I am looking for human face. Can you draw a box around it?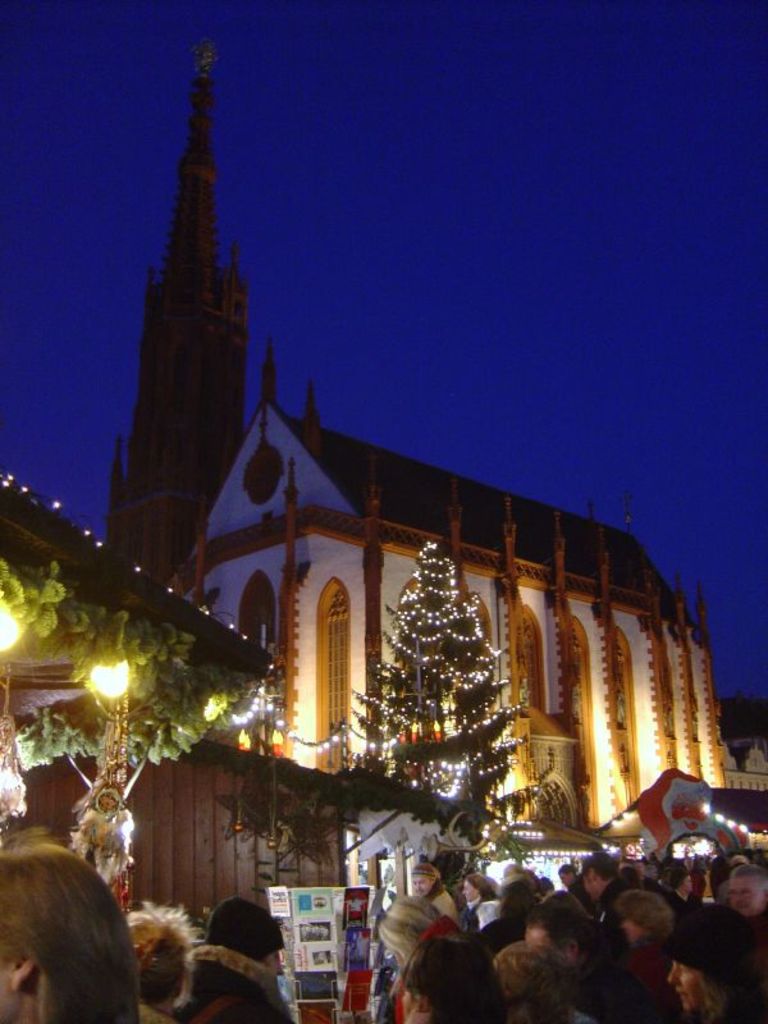
Sure, the bounding box is x1=412 y1=868 x2=430 y2=899.
